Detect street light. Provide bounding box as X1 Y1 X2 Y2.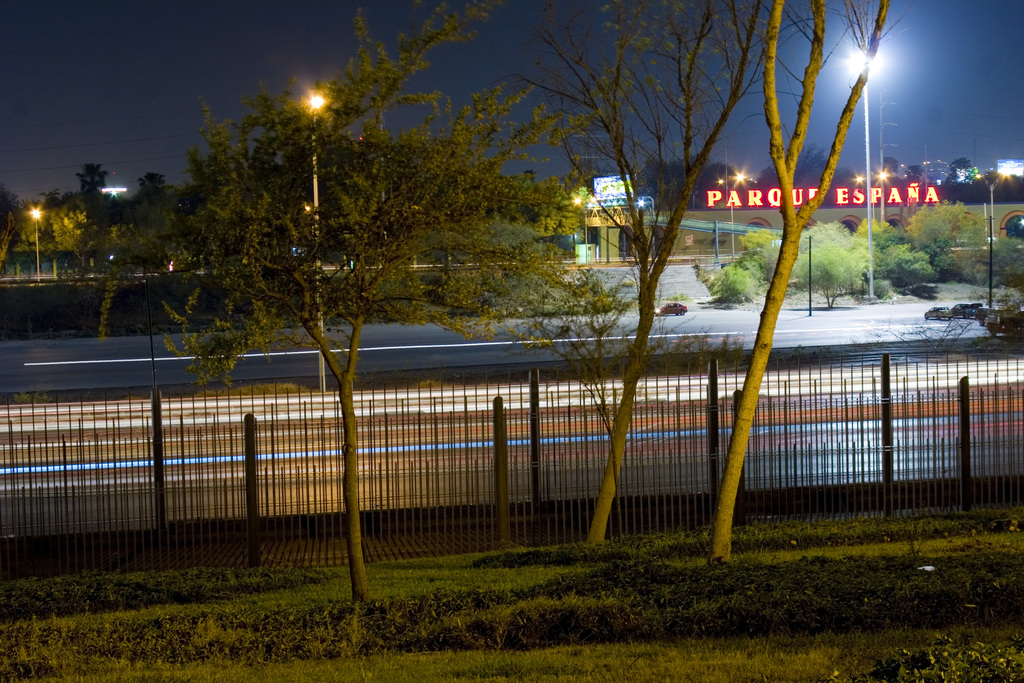
27 199 42 283.
